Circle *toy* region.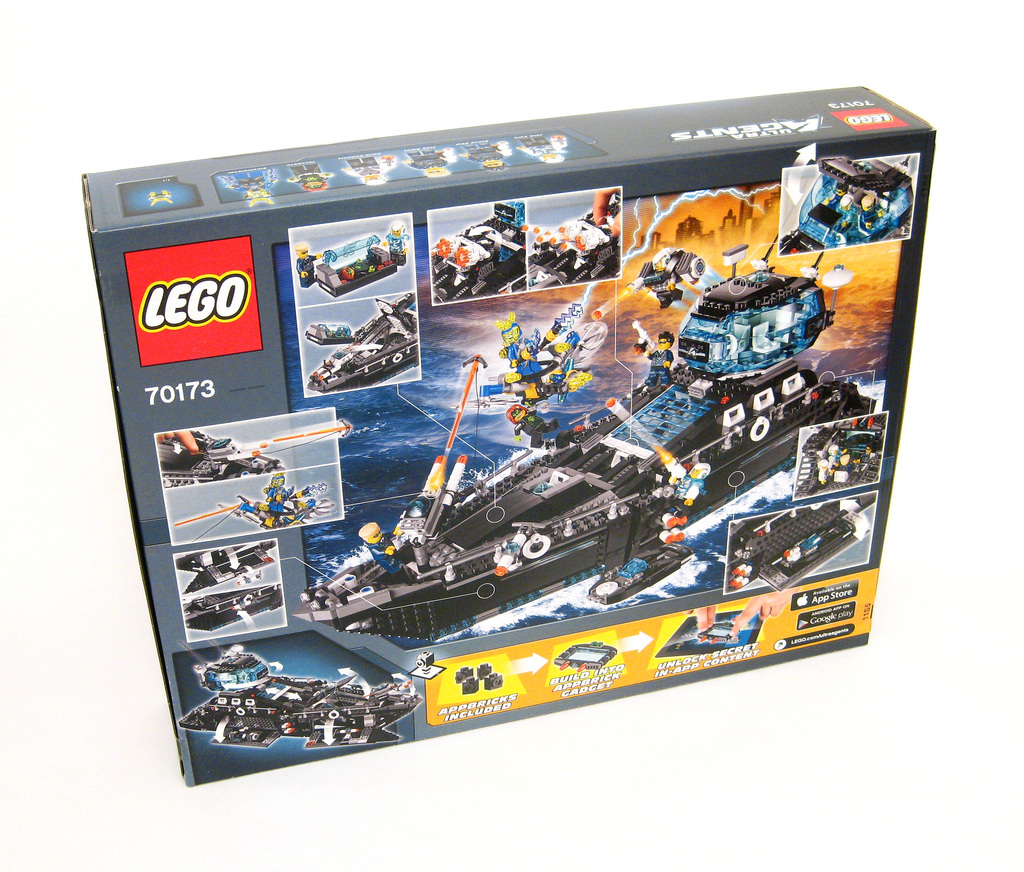
Region: l=525, t=189, r=622, b=291.
